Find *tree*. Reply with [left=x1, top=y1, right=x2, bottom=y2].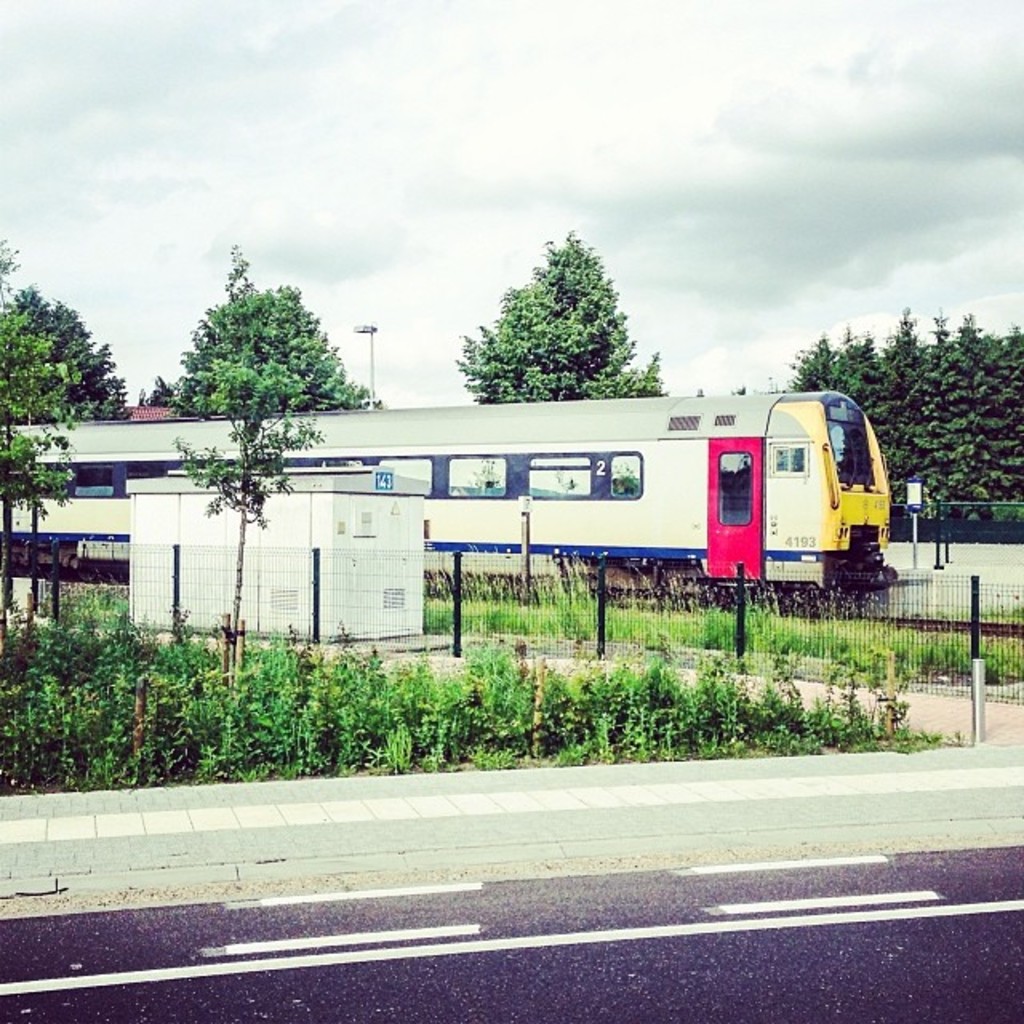
[left=0, top=282, right=139, bottom=419].
